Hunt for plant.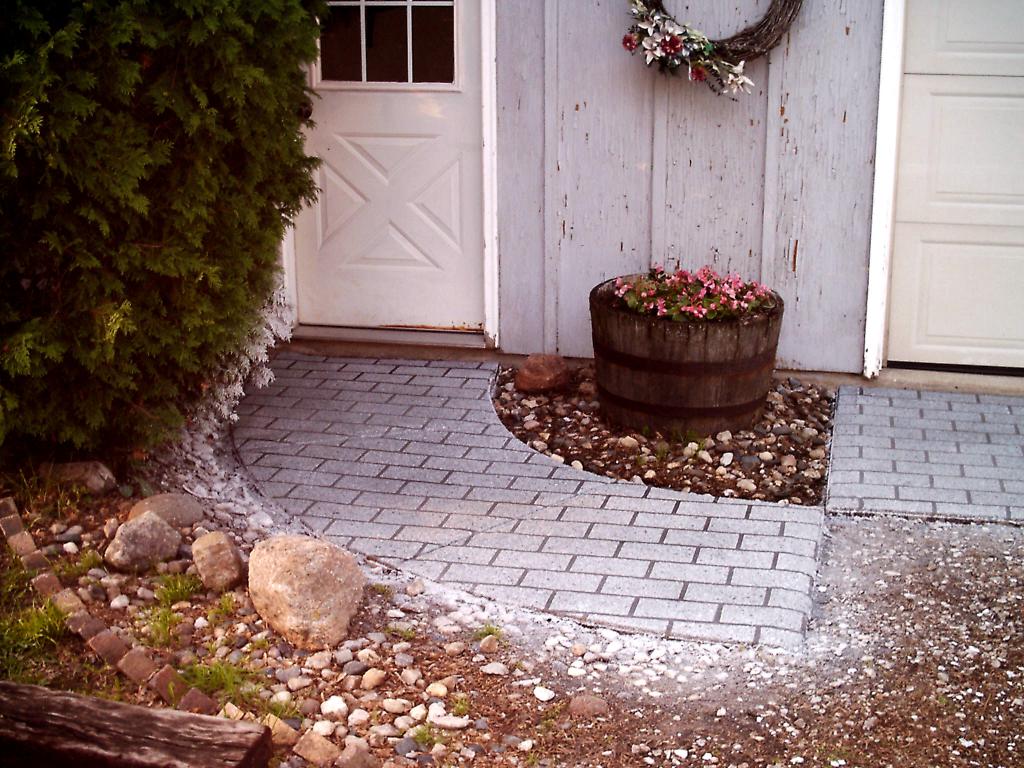
Hunted down at (618, 0, 753, 94).
